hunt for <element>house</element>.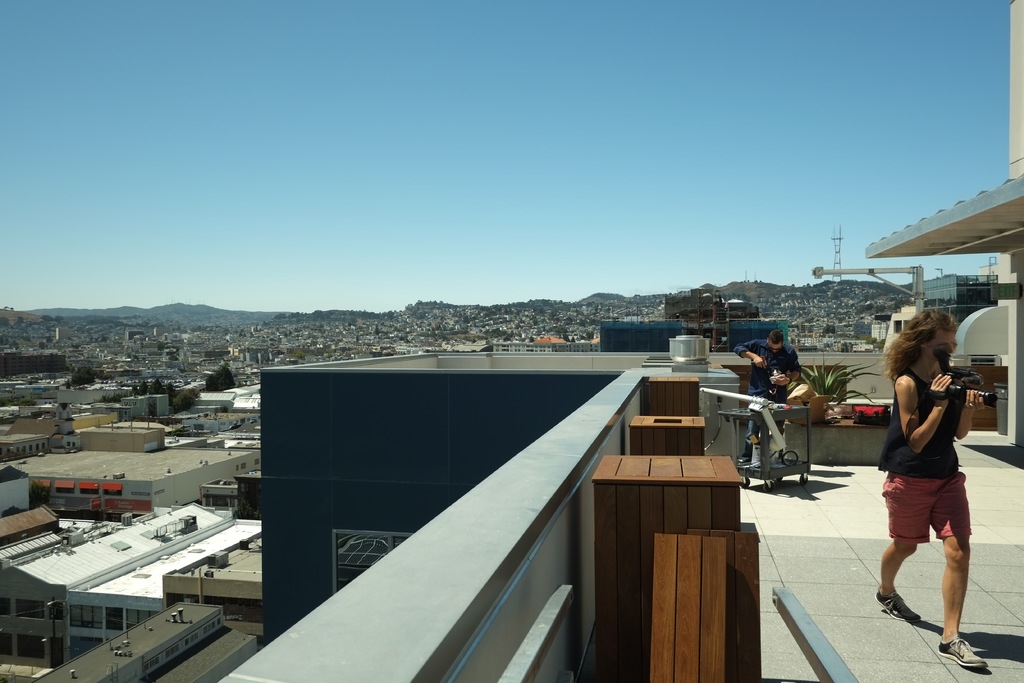
Hunted down at box=[216, 0, 1023, 682].
